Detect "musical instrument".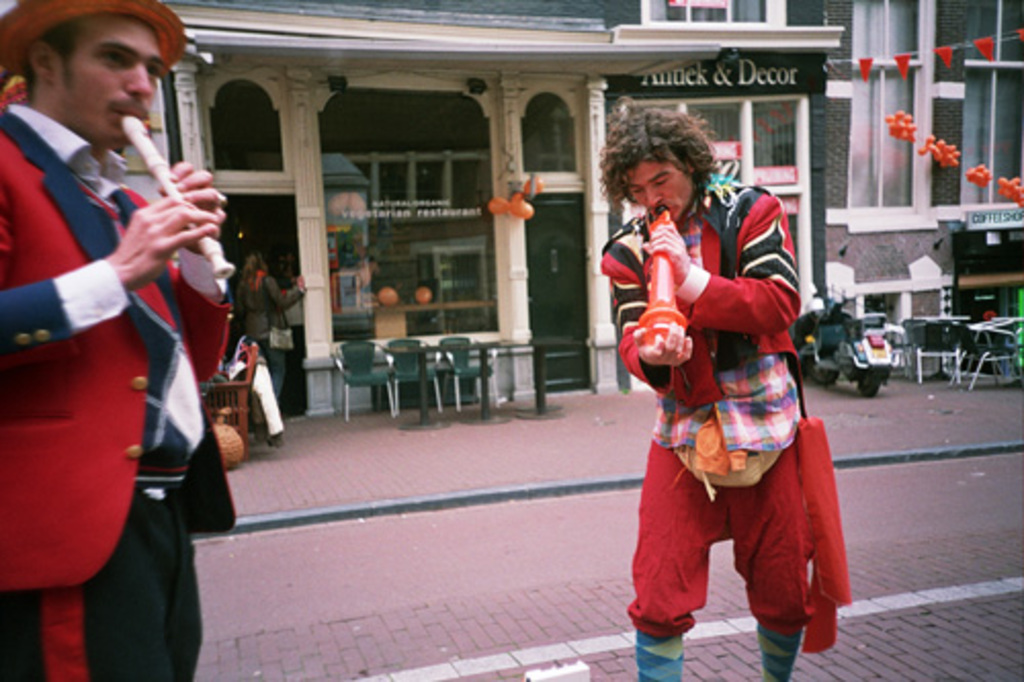
Detected at 127:109:244:276.
